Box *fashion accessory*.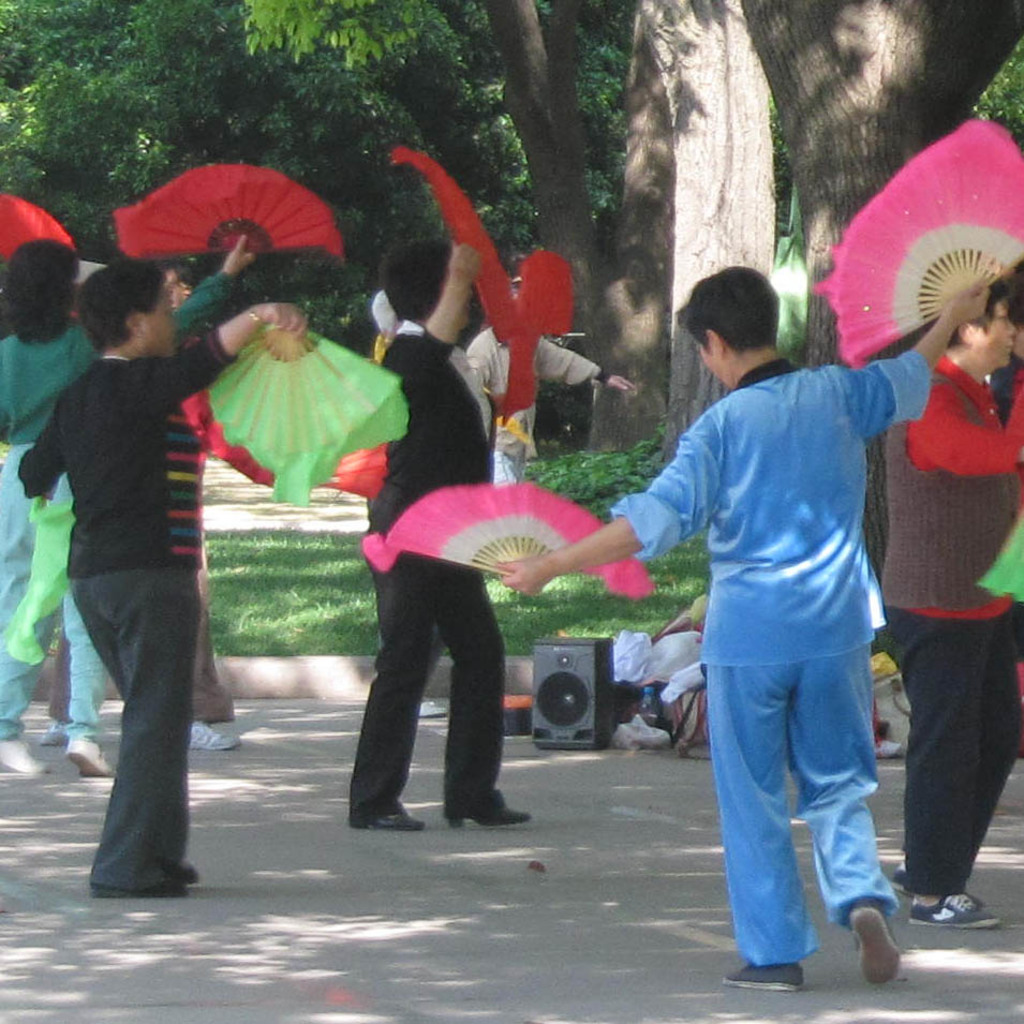
left=801, top=117, right=1023, bottom=368.
